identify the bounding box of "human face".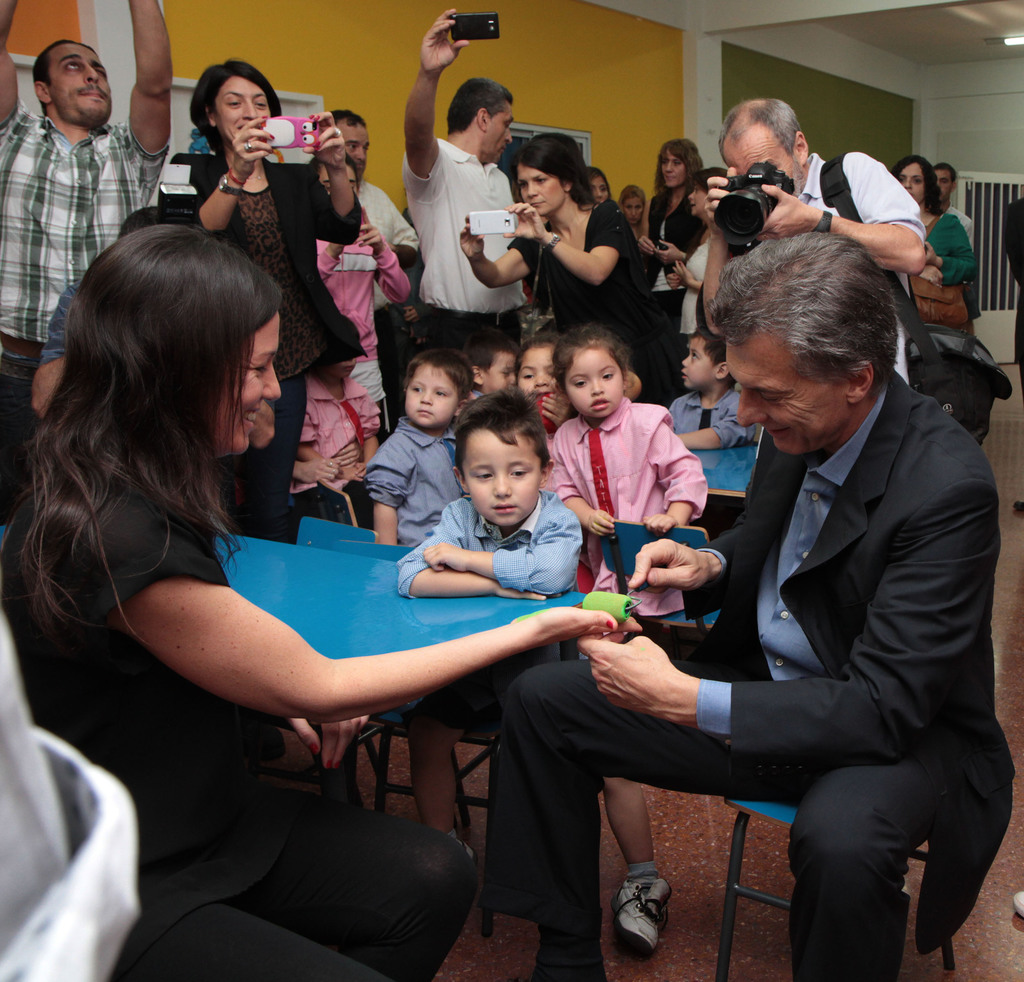
bbox(682, 340, 712, 385).
